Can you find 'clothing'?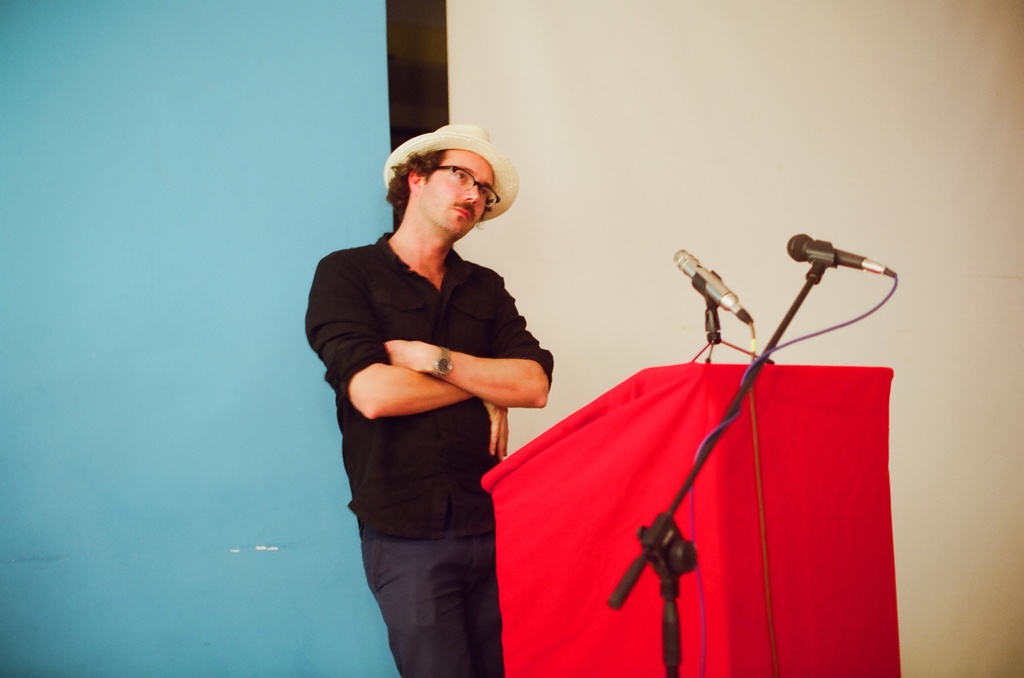
Yes, bounding box: [x1=304, y1=231, x2=556, y2=677].
